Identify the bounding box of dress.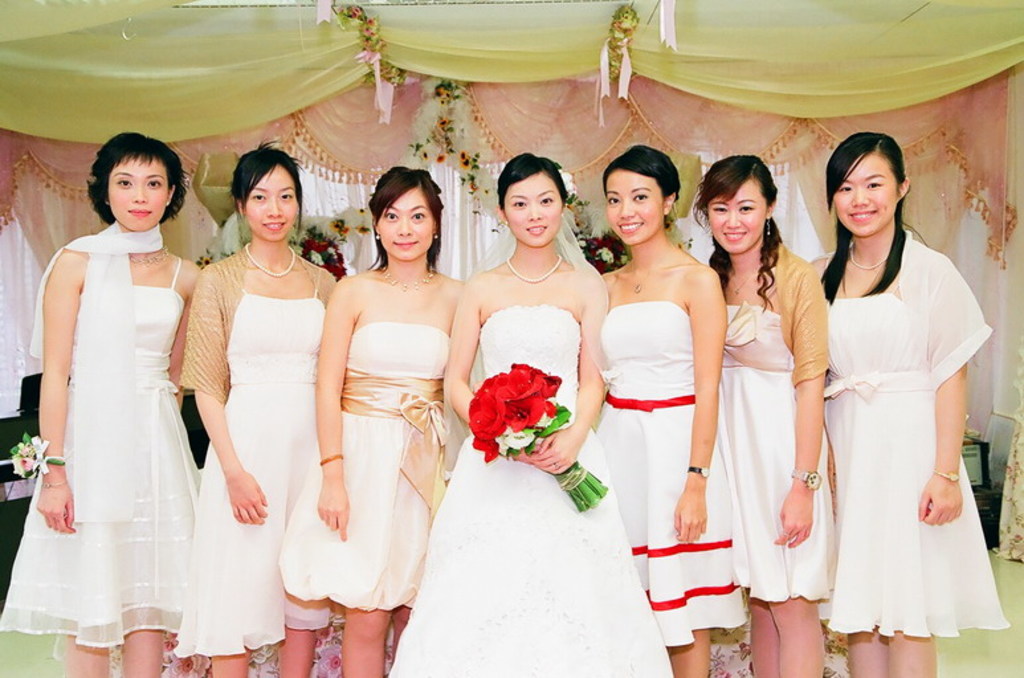
(left=388, top=306, right=674, bottom=677).
